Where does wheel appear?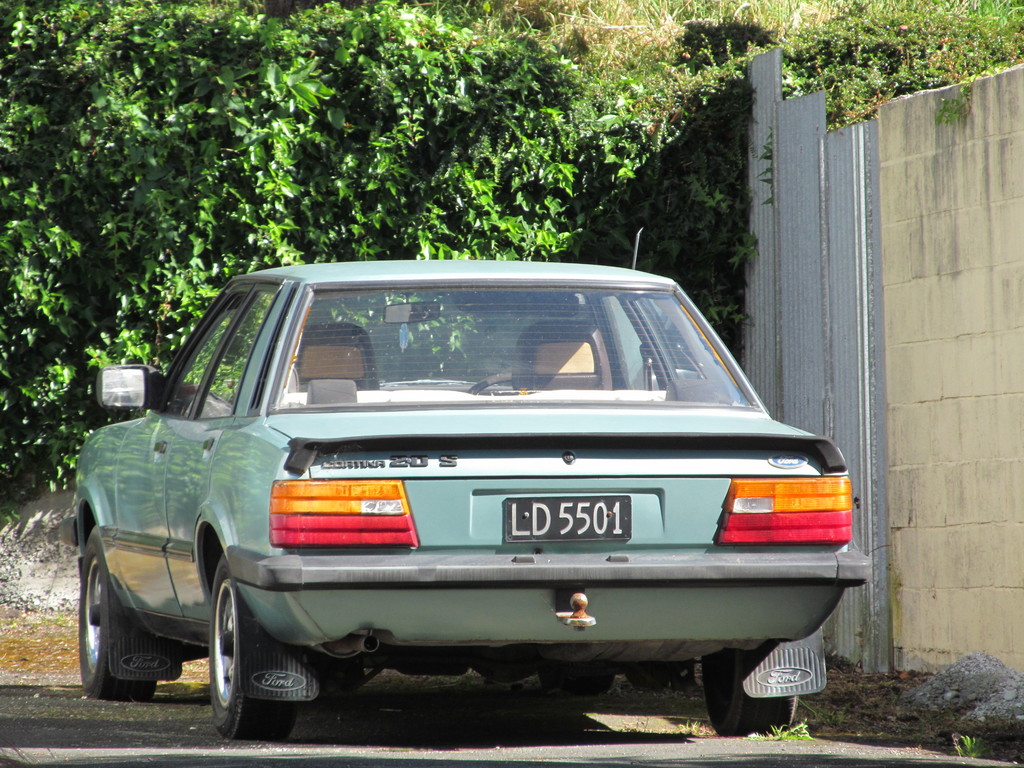
Appears at pyautogui.locateOnScreen(539, 669, 613, 695).
